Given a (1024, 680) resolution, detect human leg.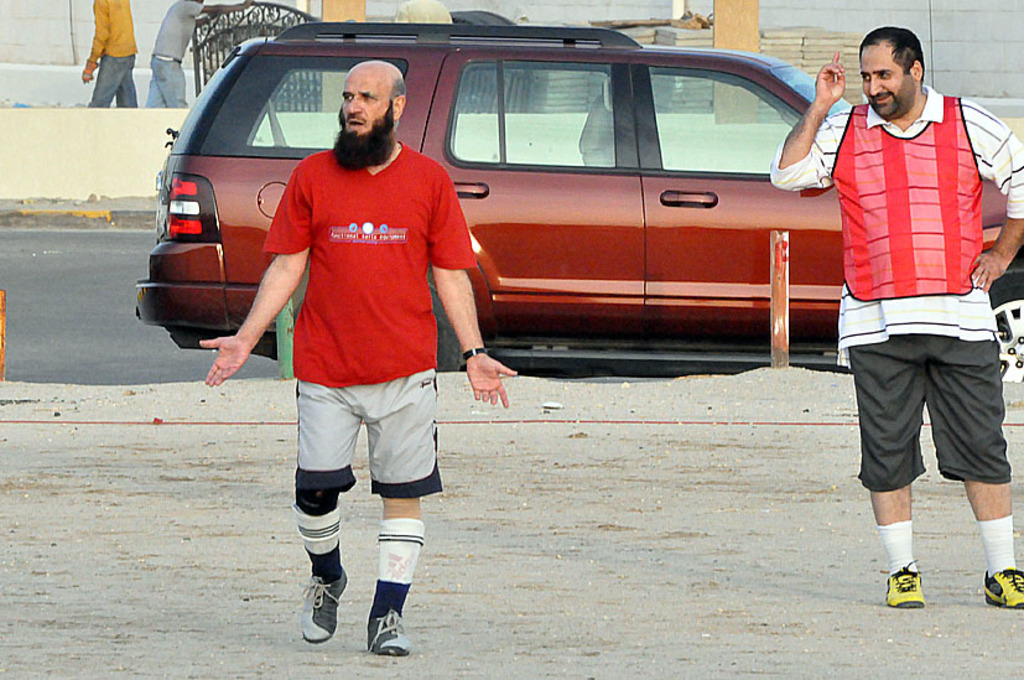
Rect(846, 349, 927, 599).
